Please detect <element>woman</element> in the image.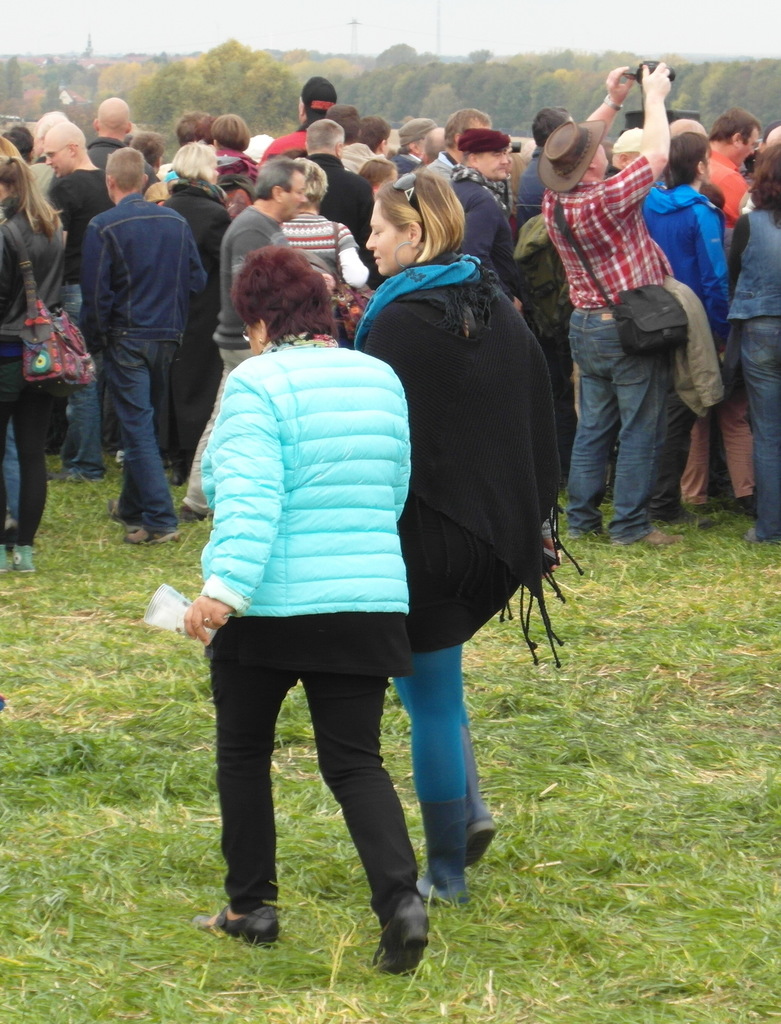
(720,140,780,546).
